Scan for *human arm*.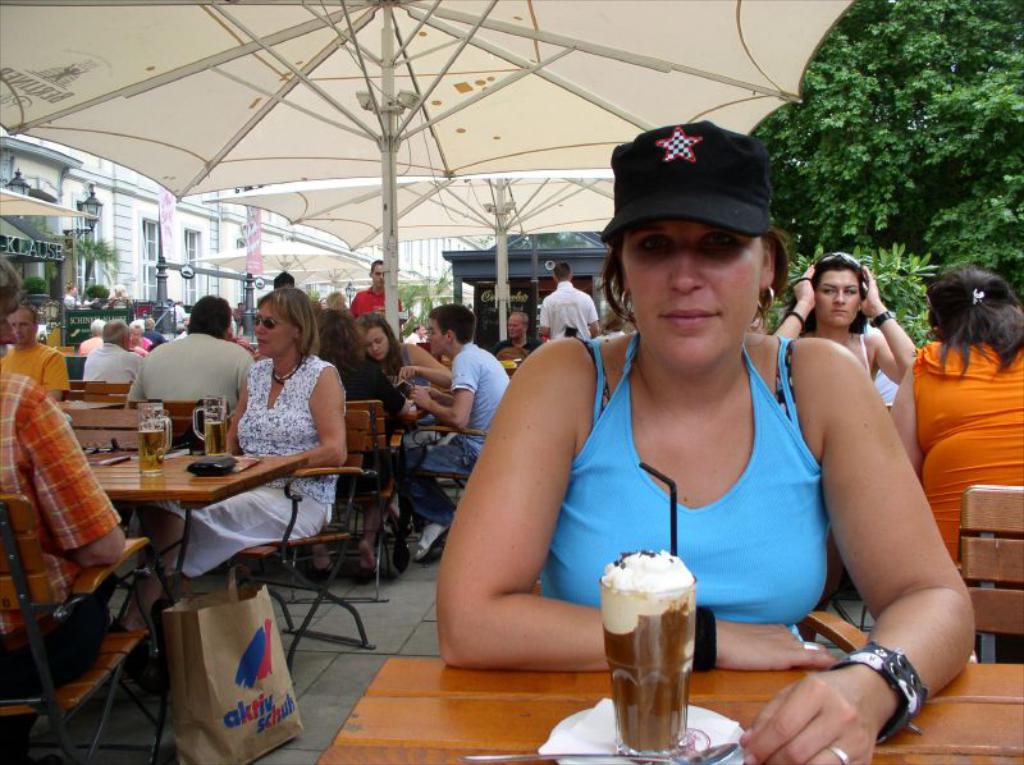
Scan result: 539,296,549,342.
